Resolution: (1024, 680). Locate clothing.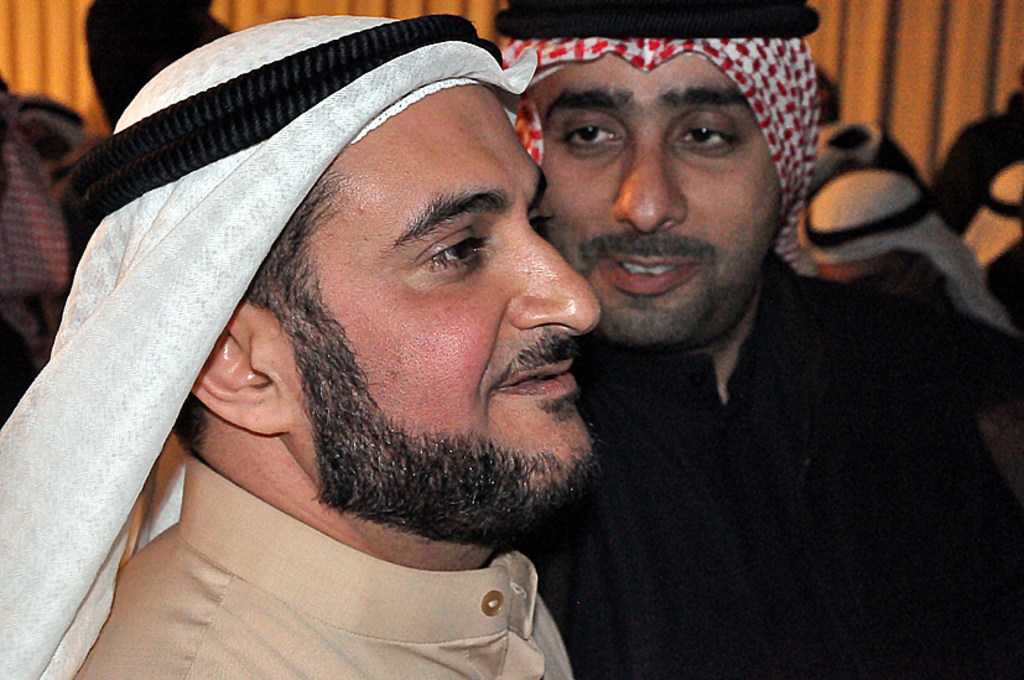
select_region(417, 68, 932, 679).
